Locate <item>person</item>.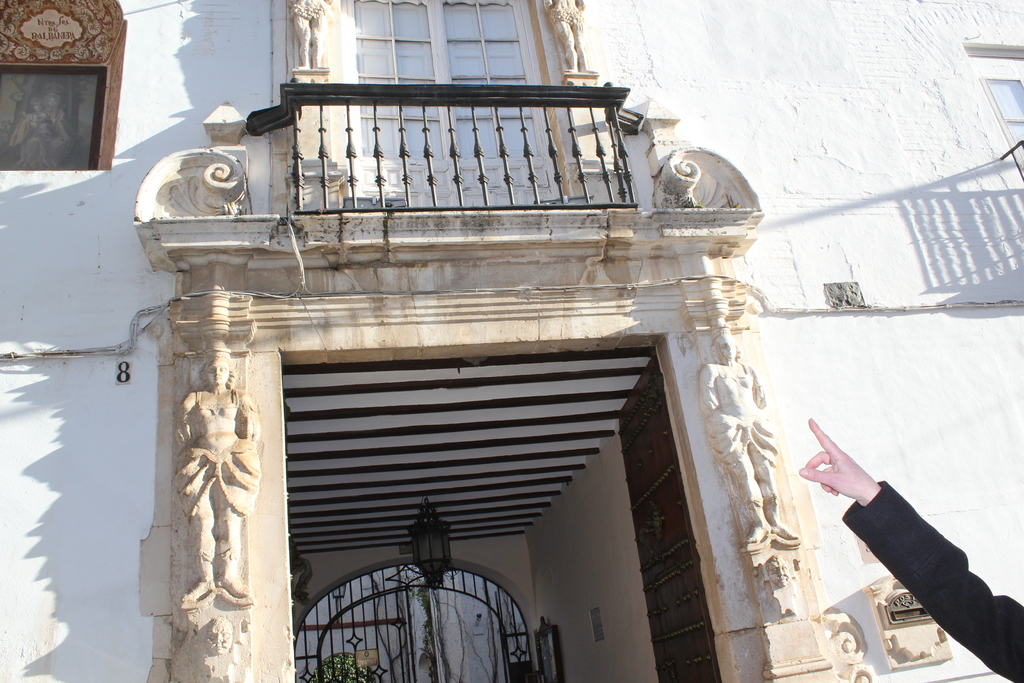
Bounding box: 206:614:236:654.
